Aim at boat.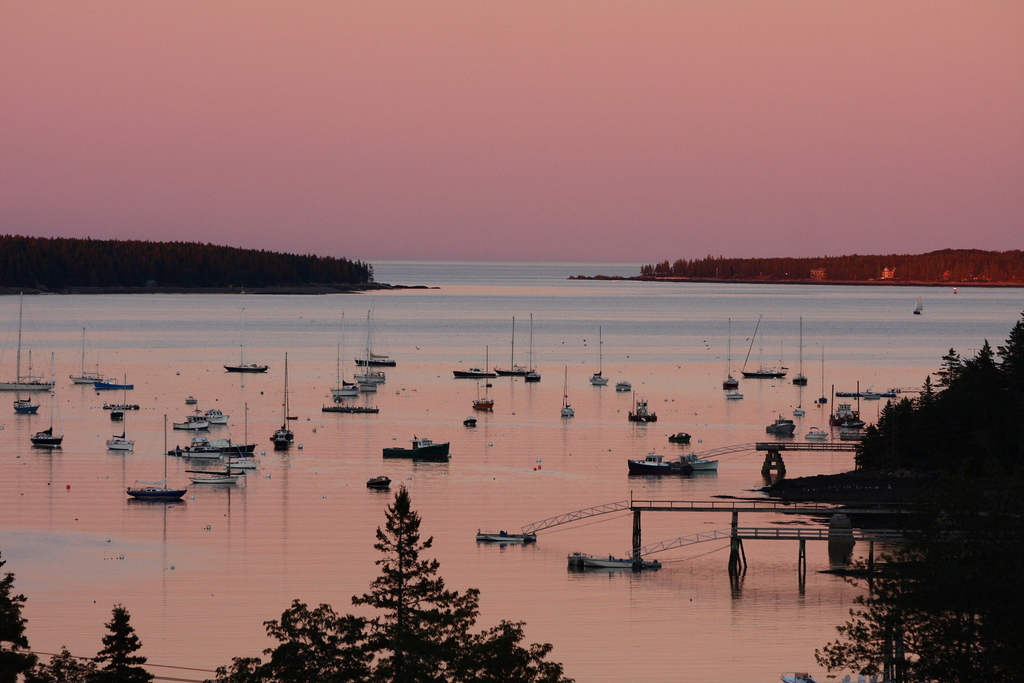
Aimed at [x1=128, y1=415, x2=186, y2=505].
